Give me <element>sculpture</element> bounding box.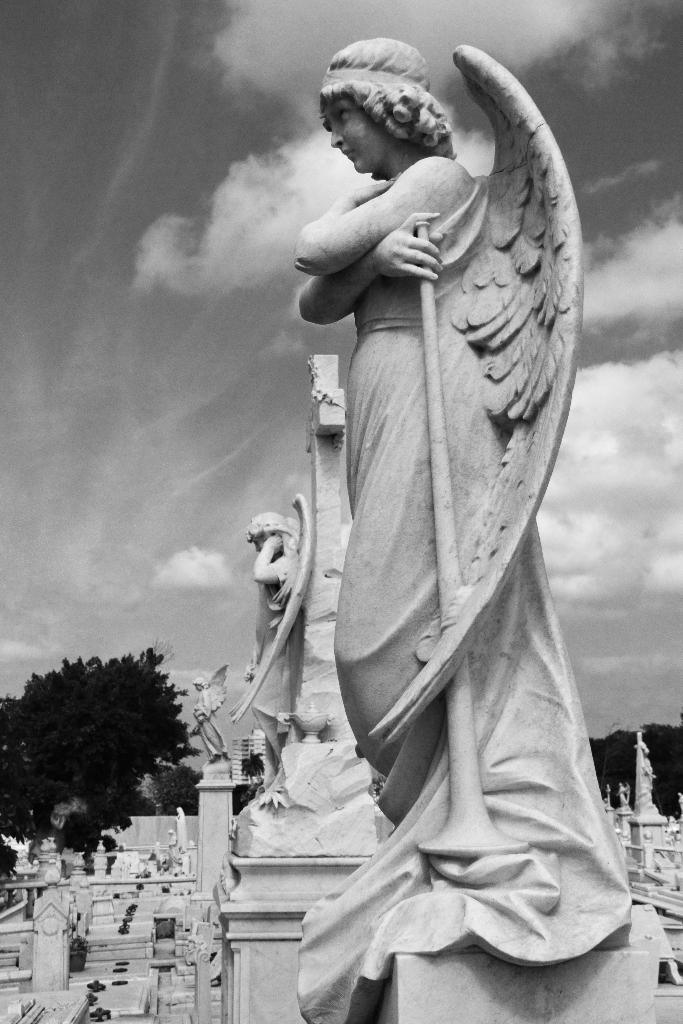
pyautogui.locateOnScreen(239, 0, 639, 1001).
